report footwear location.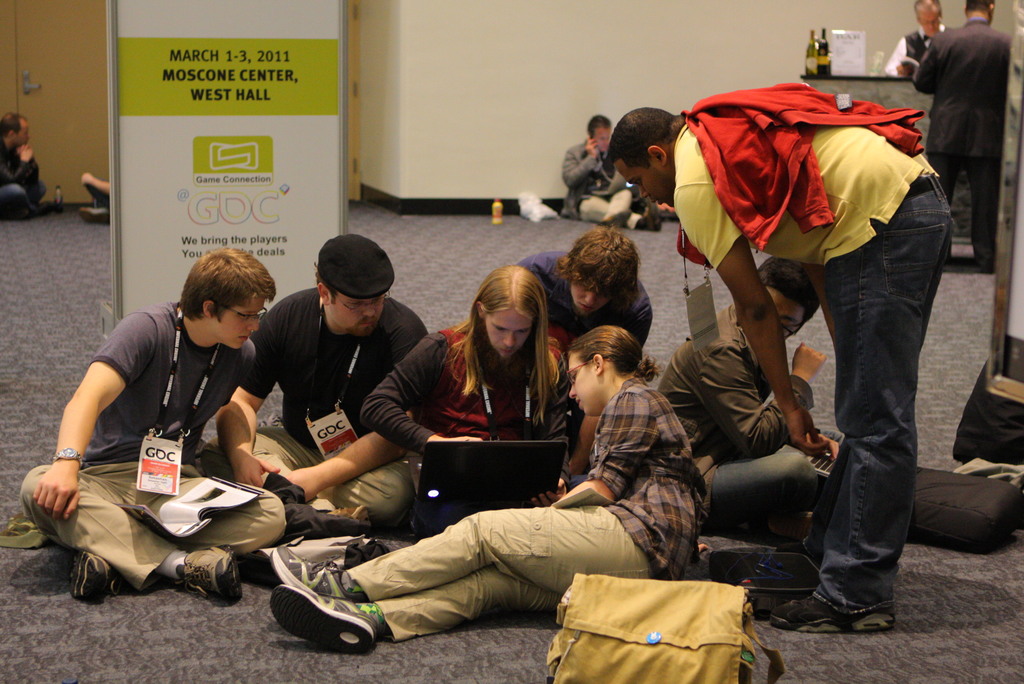
Report: l=175, t=544, r=244, b=604.
